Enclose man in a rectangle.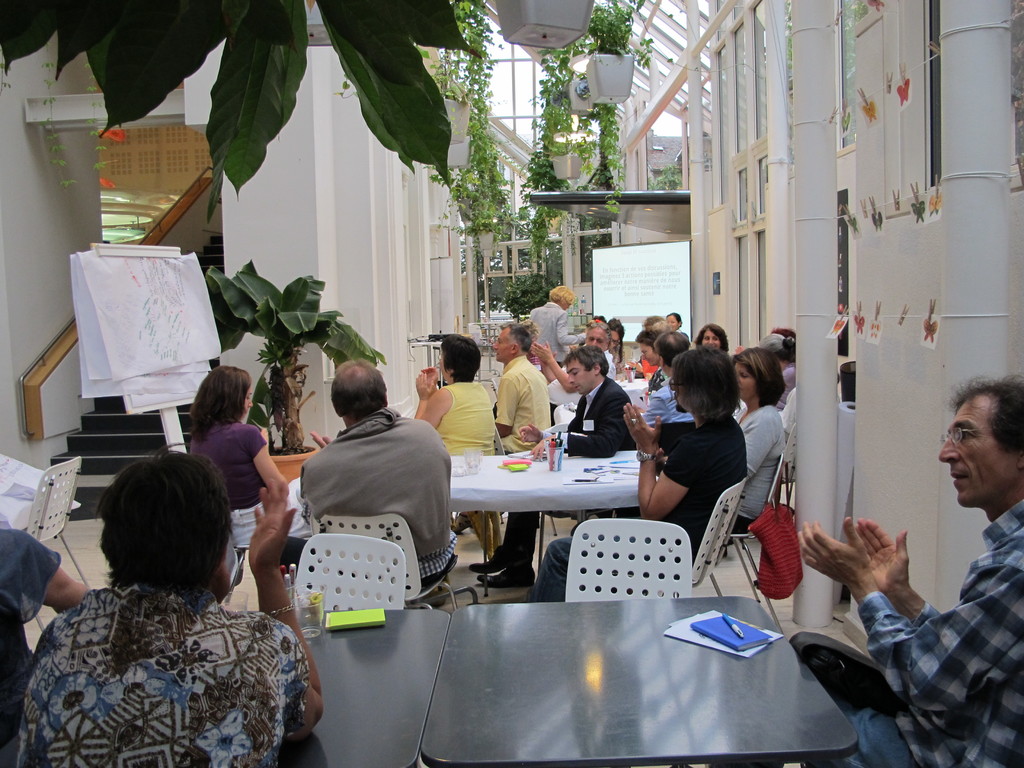
529 285 578 362.
